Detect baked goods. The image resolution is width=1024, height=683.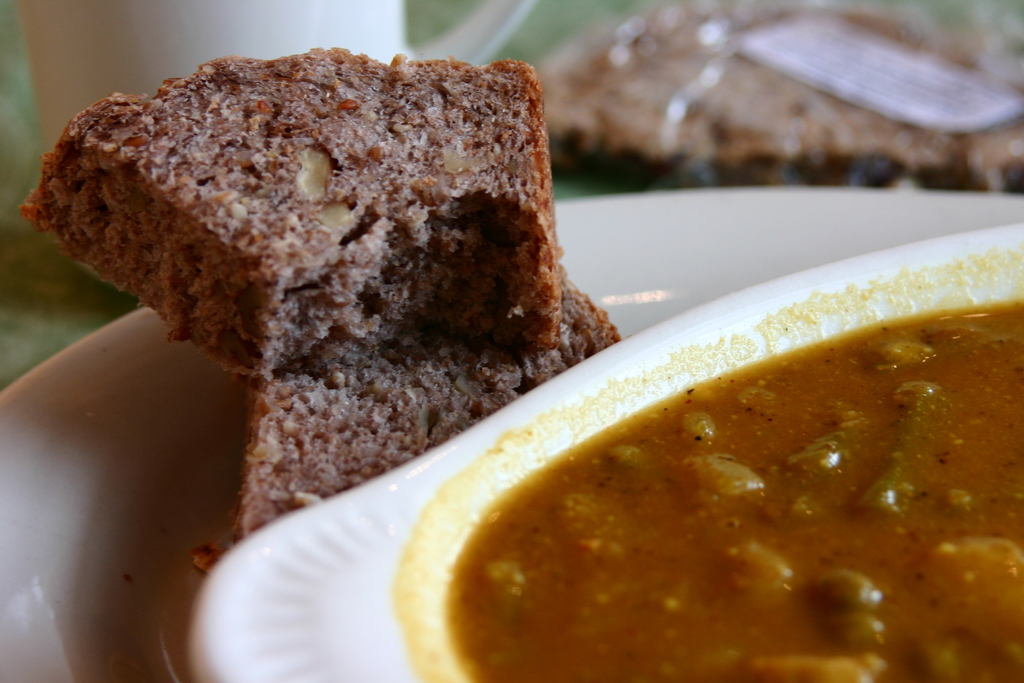
bbox=(551, 0, 1023, 199).
